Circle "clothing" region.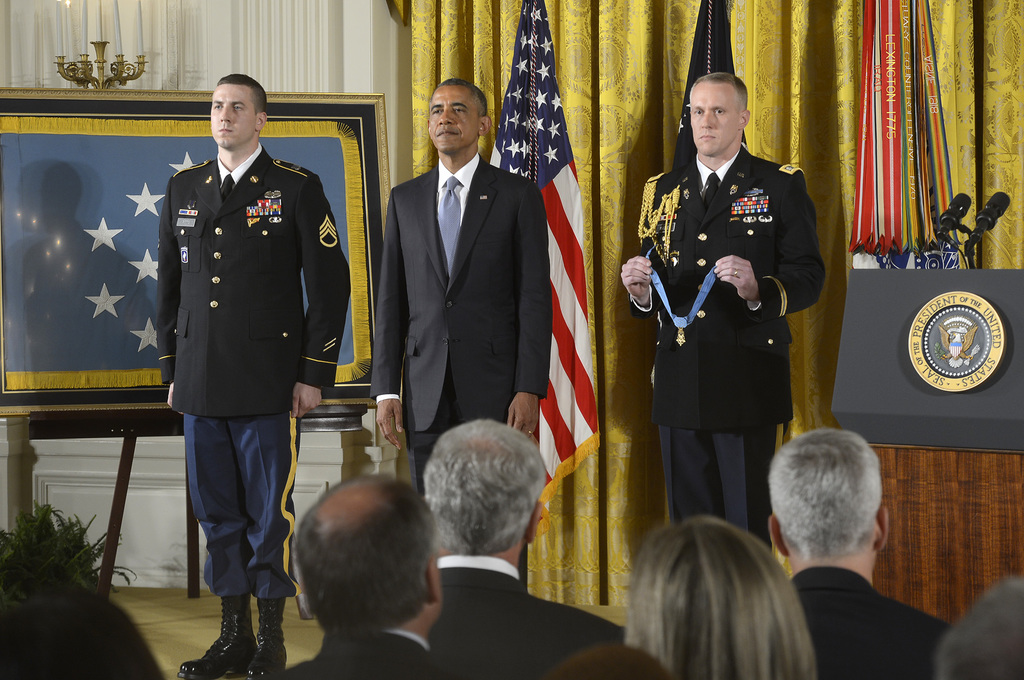
Region: box(745, 564, 955, 679).
